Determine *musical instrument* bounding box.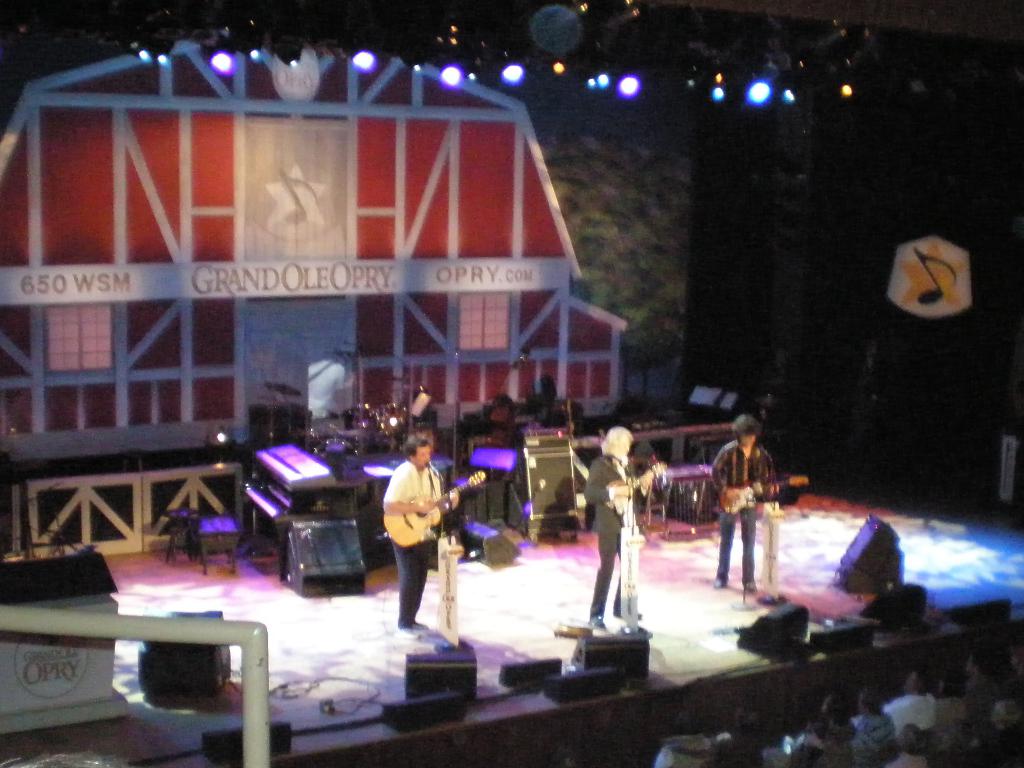
Determined: <box>611,461,666,511</box>.
